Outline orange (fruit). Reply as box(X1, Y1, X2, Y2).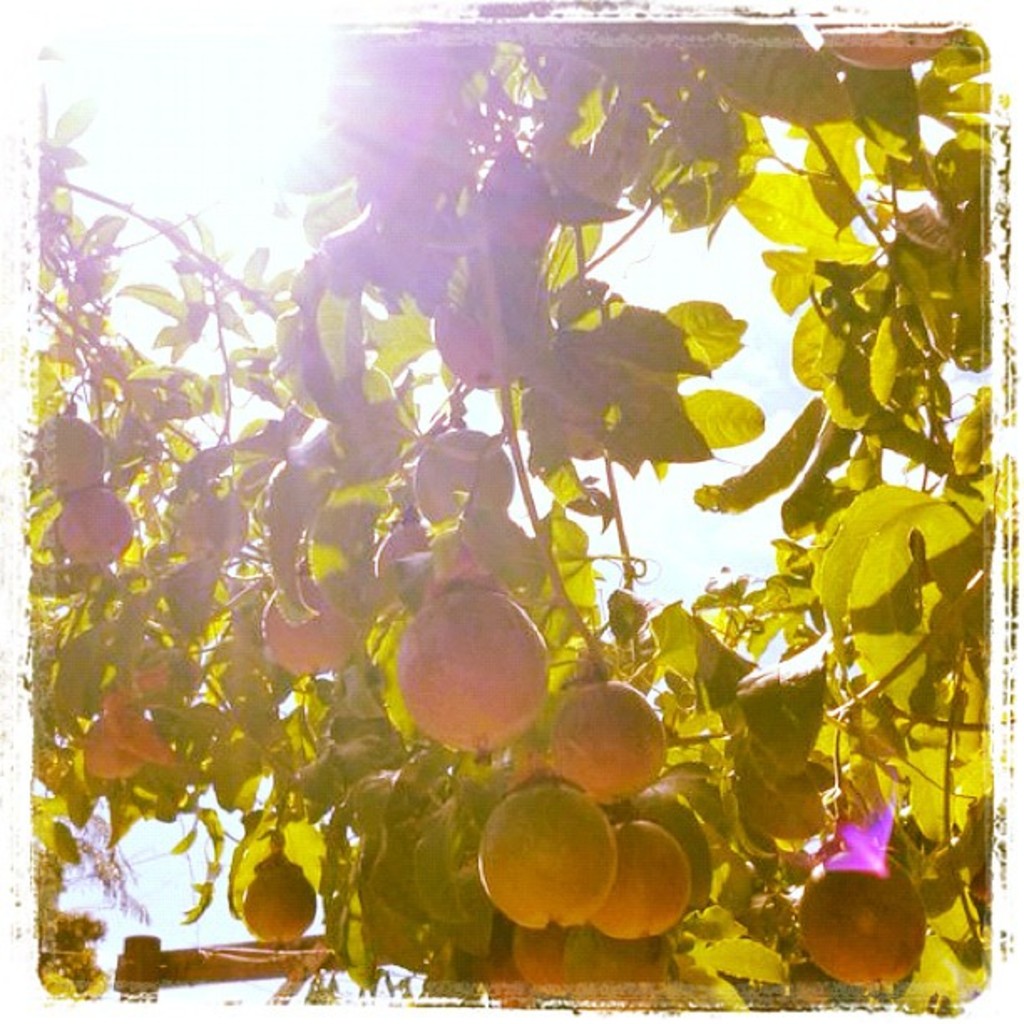
box(540, 678, 661, 810).
